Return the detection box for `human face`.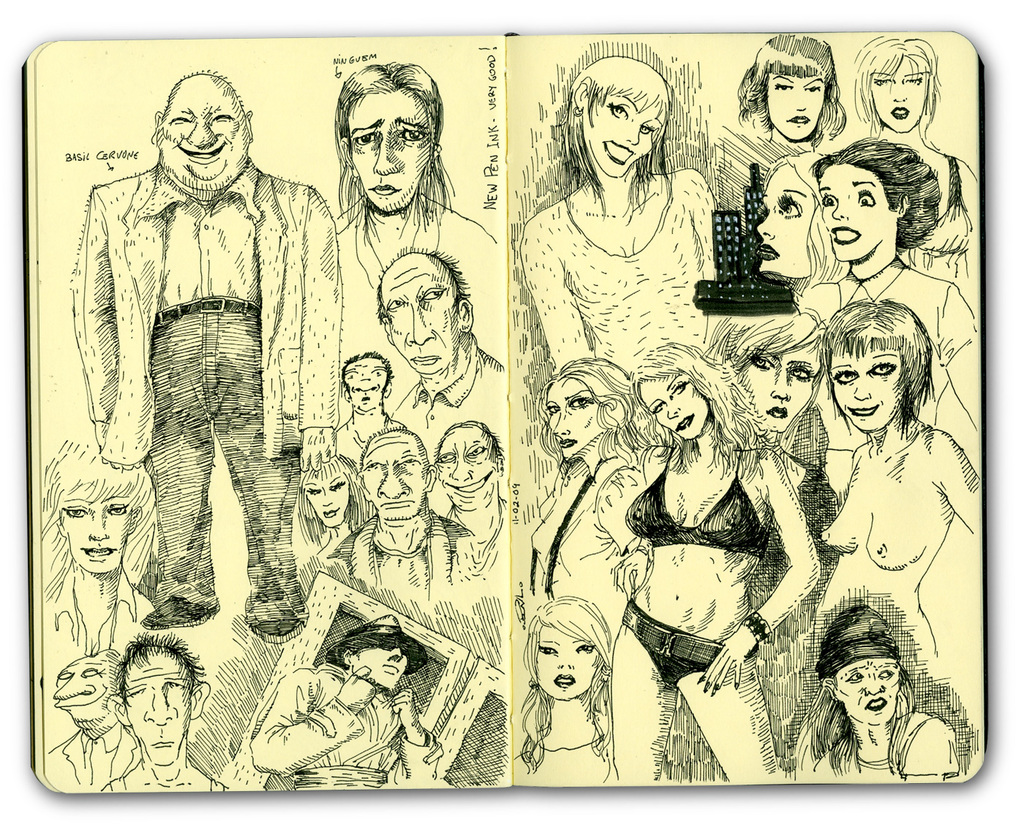
crop(818, 167, 883, 260).
